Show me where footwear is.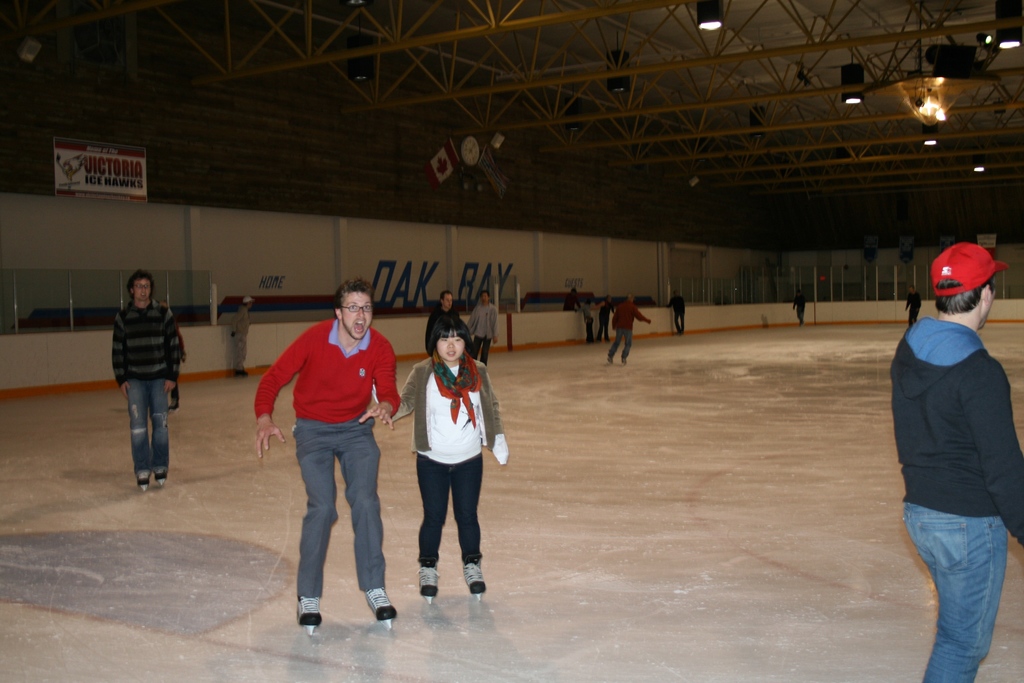
footwear is at (left=138, top=466, right=147, bottom=483).
